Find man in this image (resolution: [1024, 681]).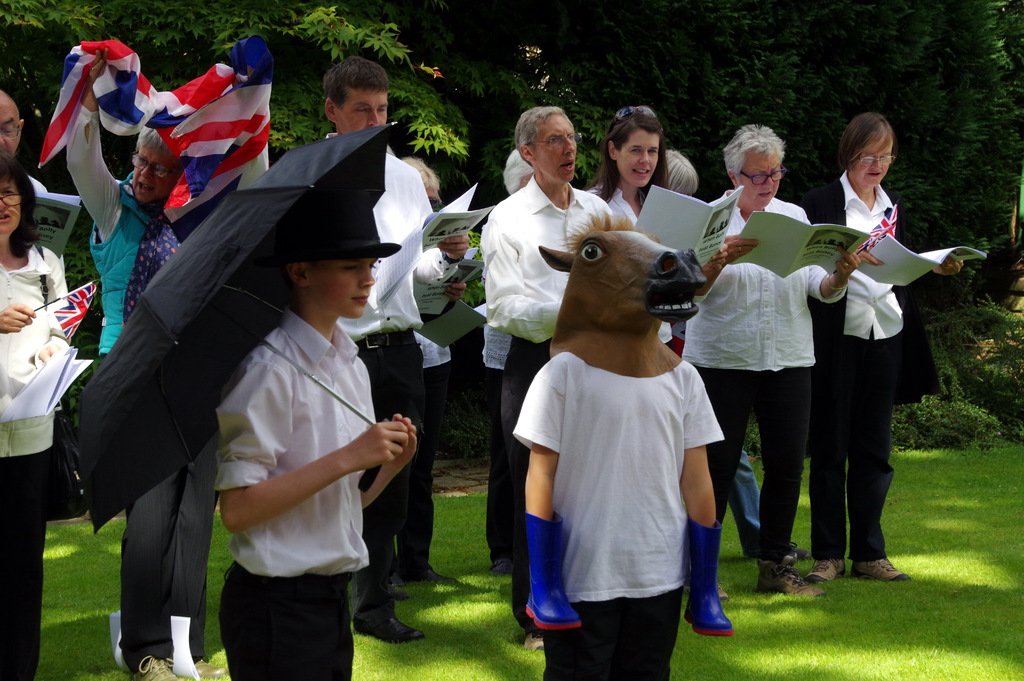
locate(70, 54, 255, 680).
